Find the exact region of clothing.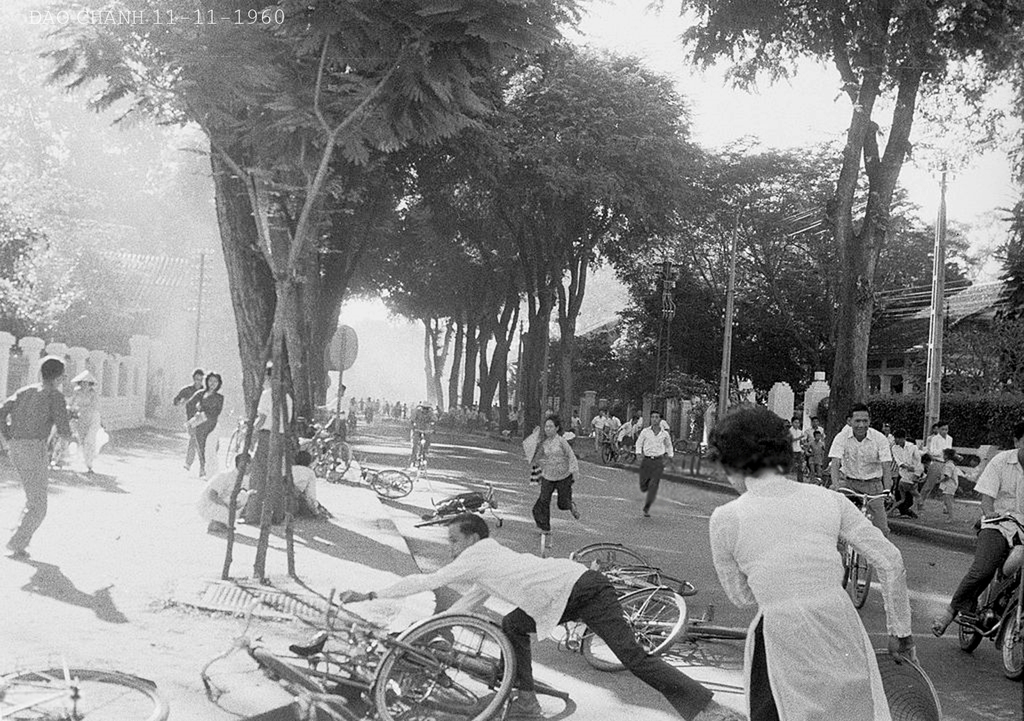
Exact region: region(888, 441, 925, 480).
